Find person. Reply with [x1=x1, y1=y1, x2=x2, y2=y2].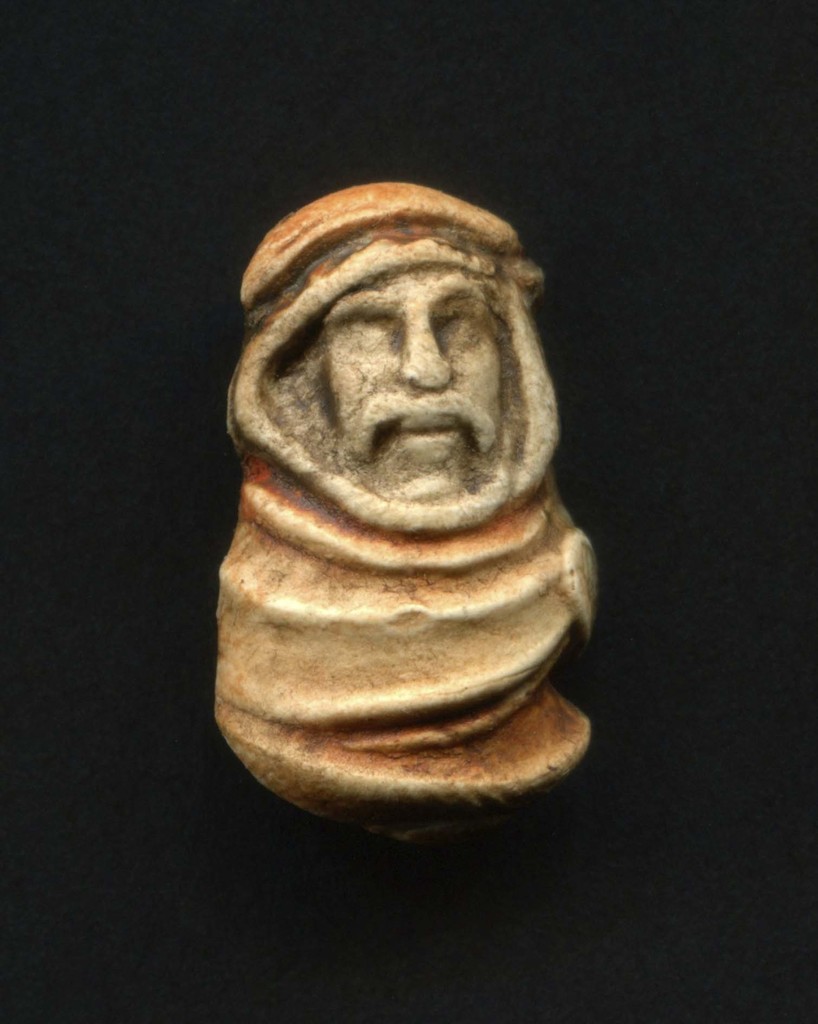
[x1=172, y1=174, x2=621, y2=738].
